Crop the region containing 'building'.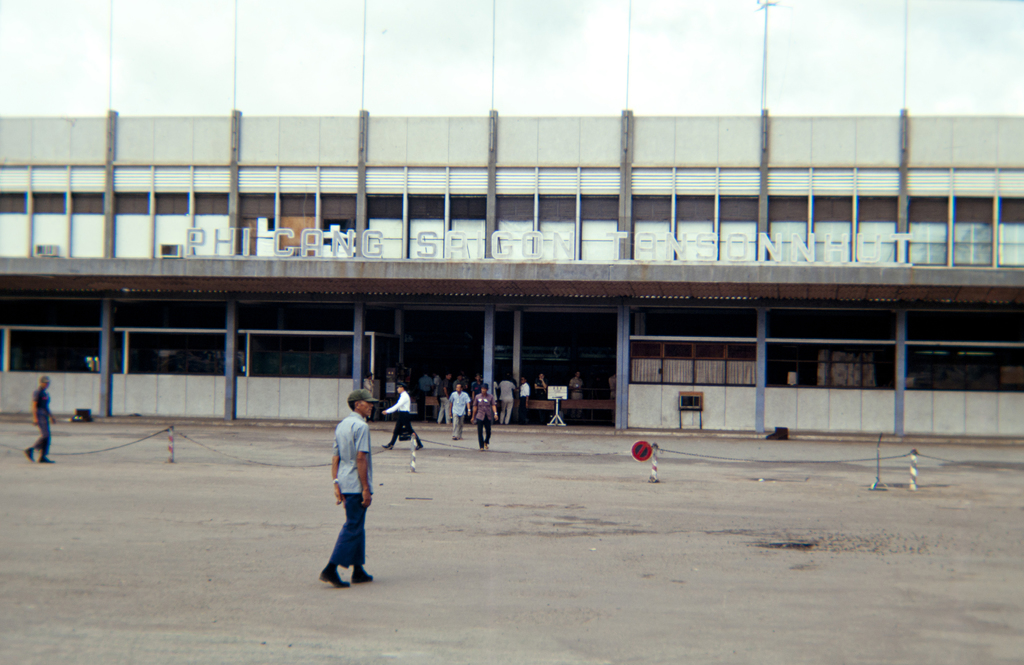
Crop region: [0, 0, 1023, 431].
